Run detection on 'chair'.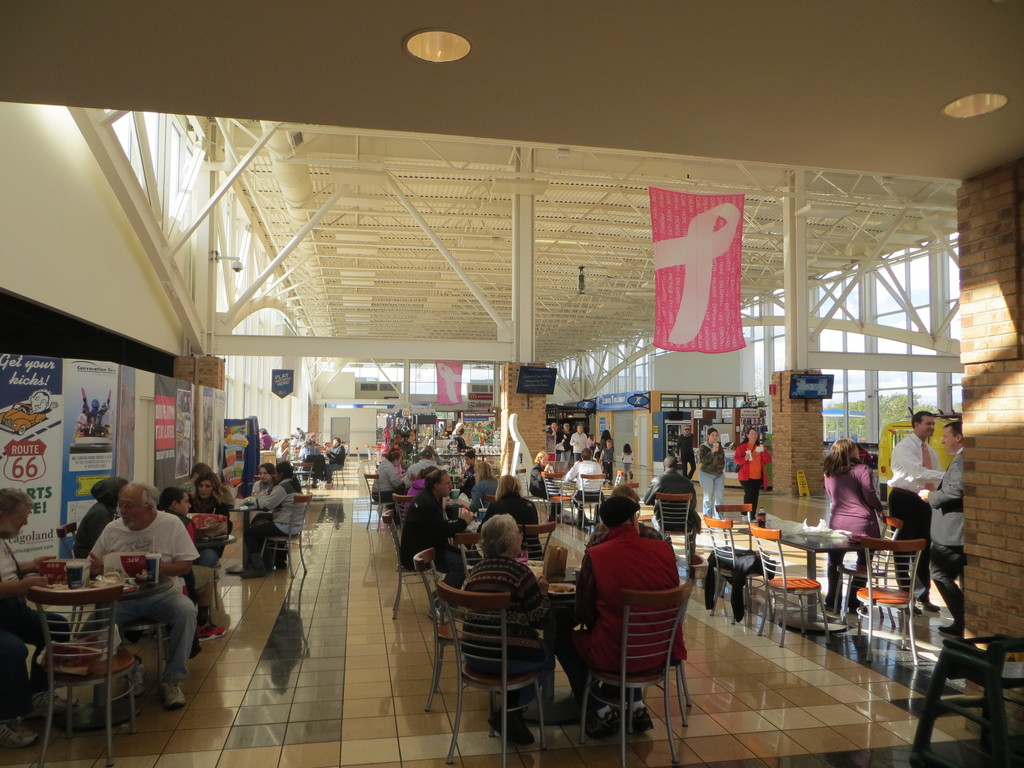
Result: left=356, top=445, right=367, bottom=472.
